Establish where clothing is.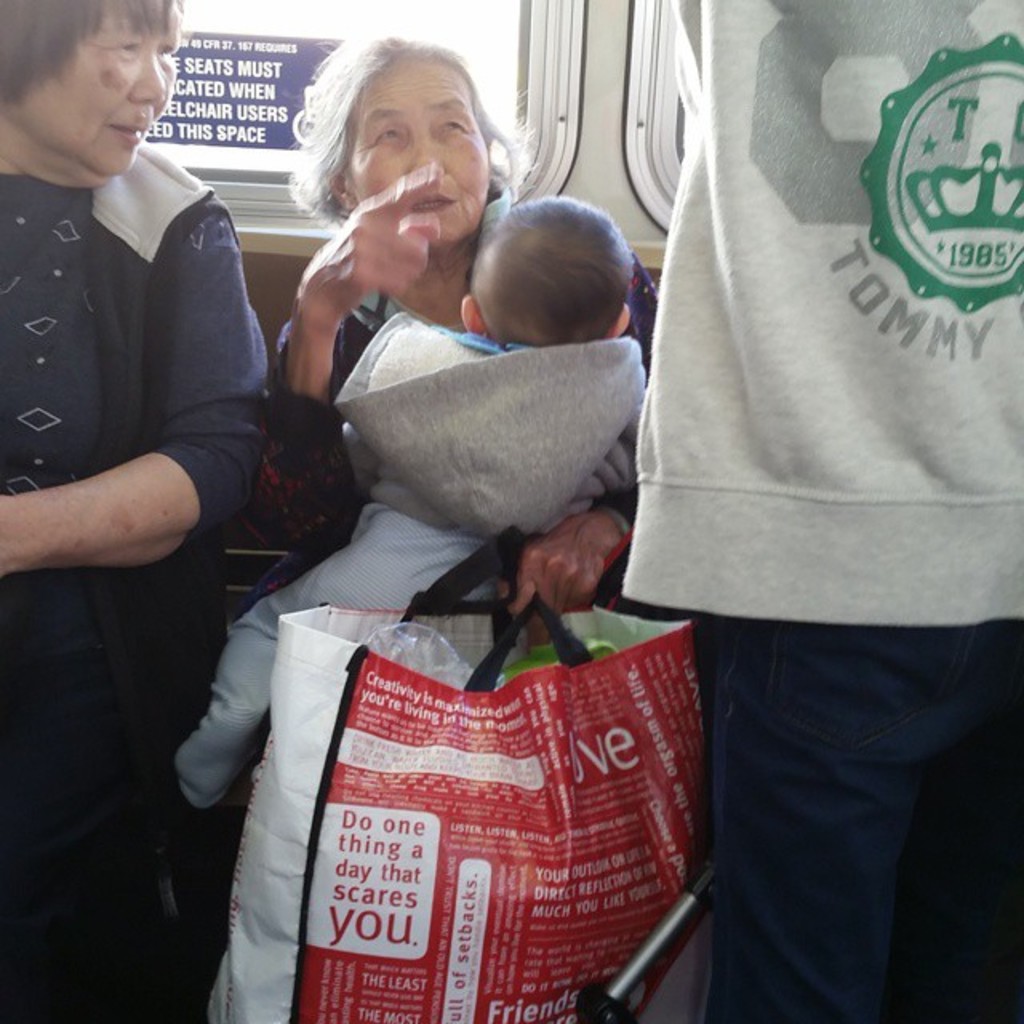
Established at 600,0,997,907.
